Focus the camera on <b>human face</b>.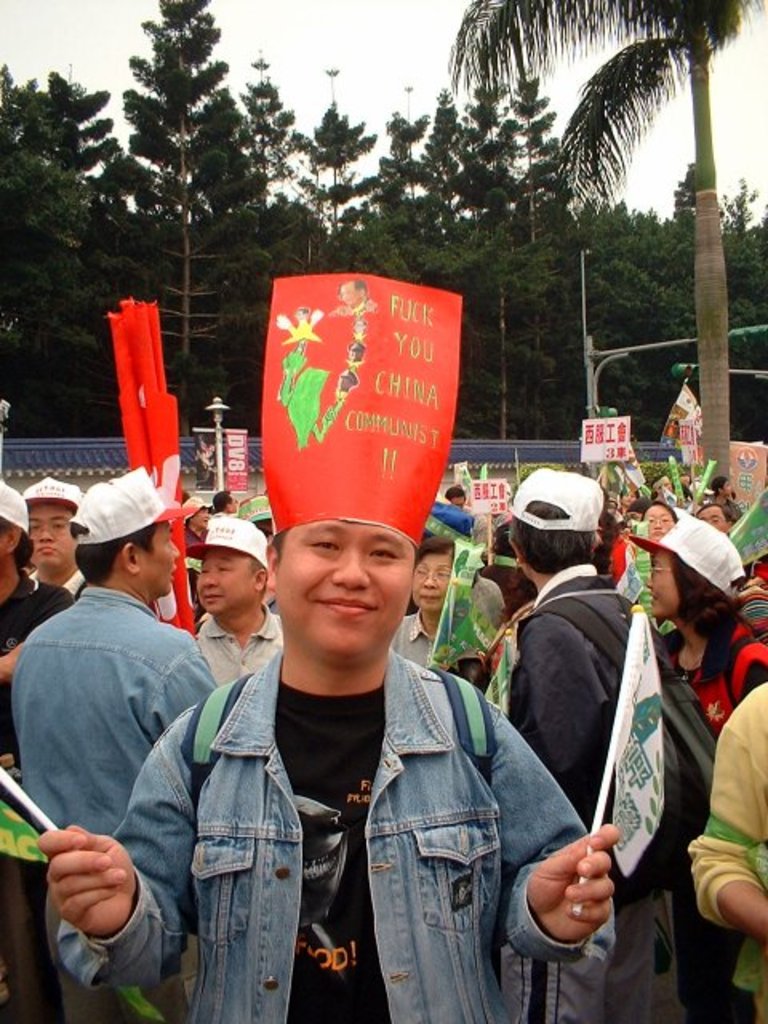
Focus region: [left=680, top=472, right=698, bottom=485].
